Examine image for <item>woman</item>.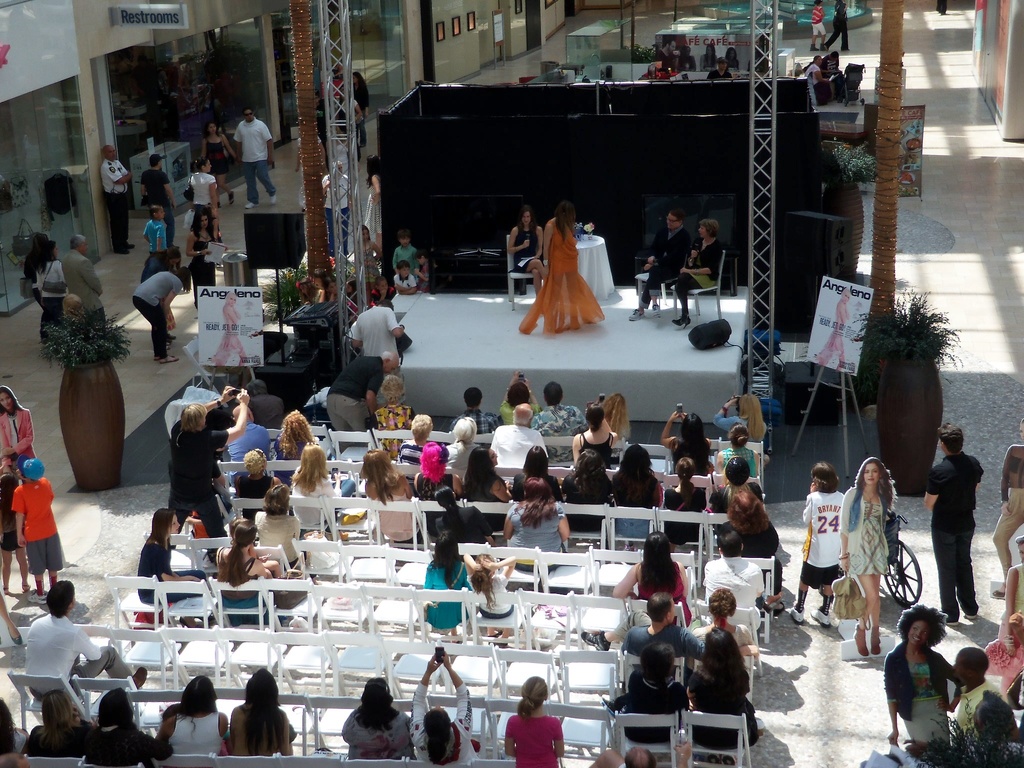
Examination result: l=509, t=206, r=548, b=300.
